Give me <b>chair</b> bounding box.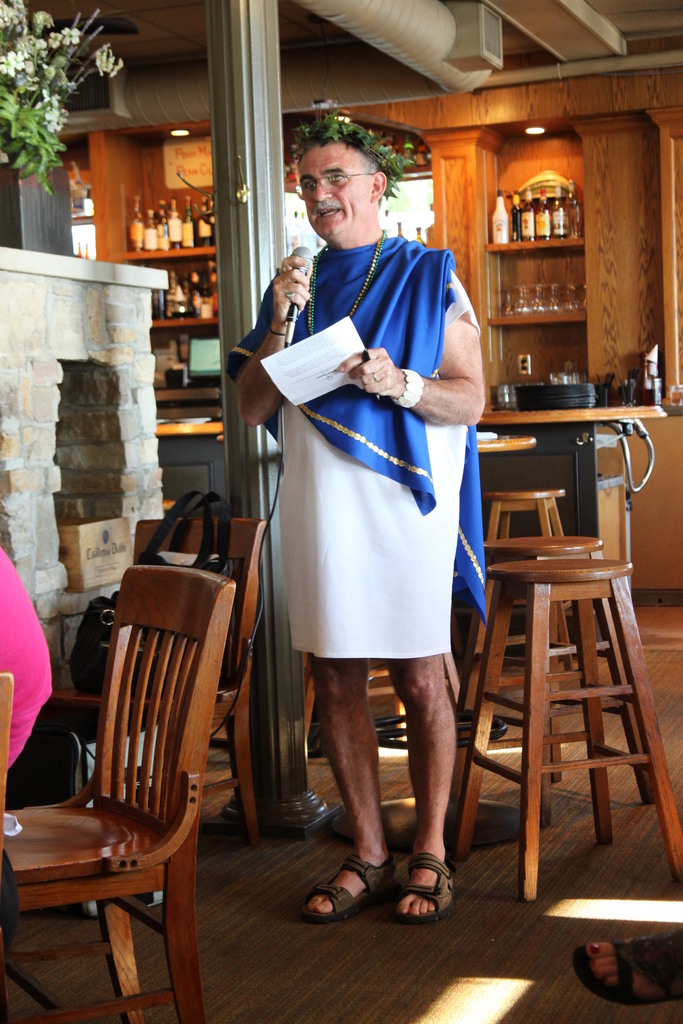
0/563/235/1023.
